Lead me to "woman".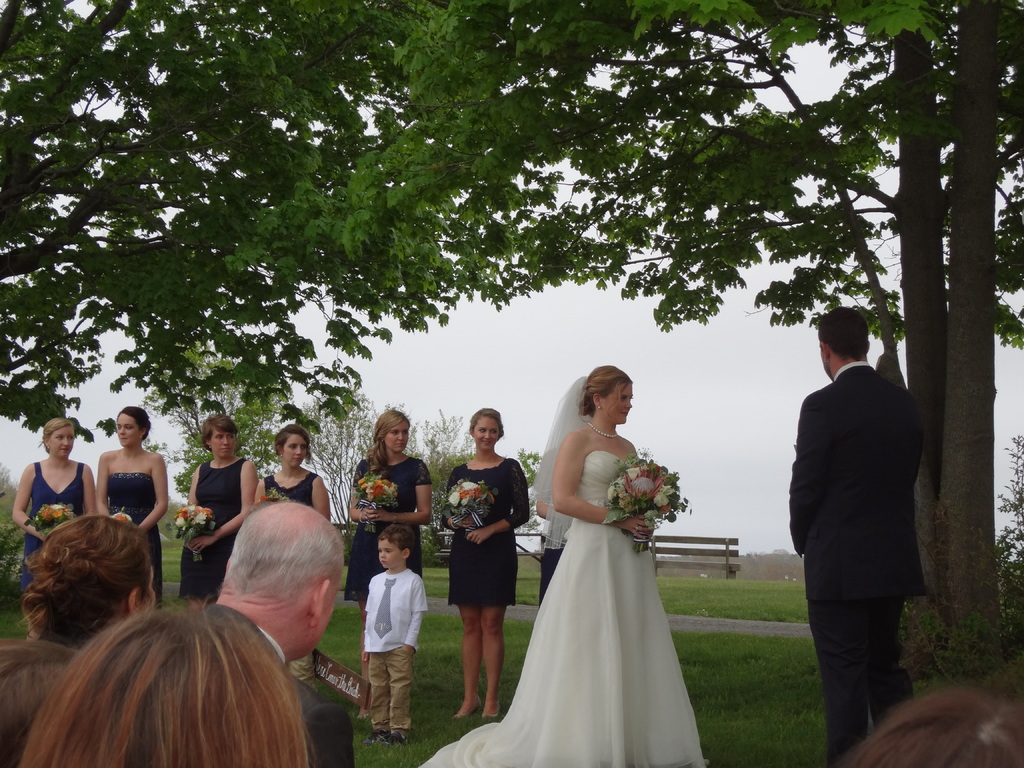
Lead to {"x1": 256, "y1": 424, "x2": 328, "y2": 520}.
